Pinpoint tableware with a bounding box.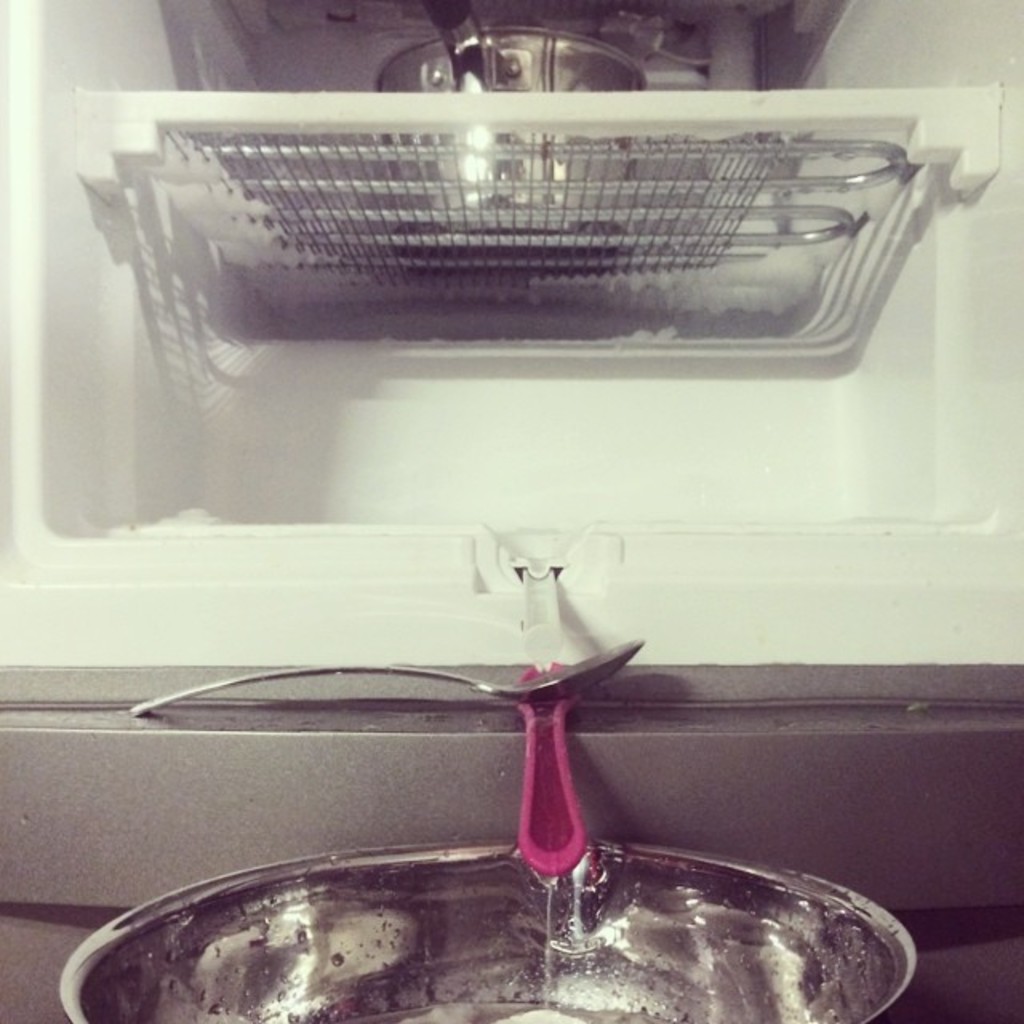
box=[61, 842, 914, 1022].
